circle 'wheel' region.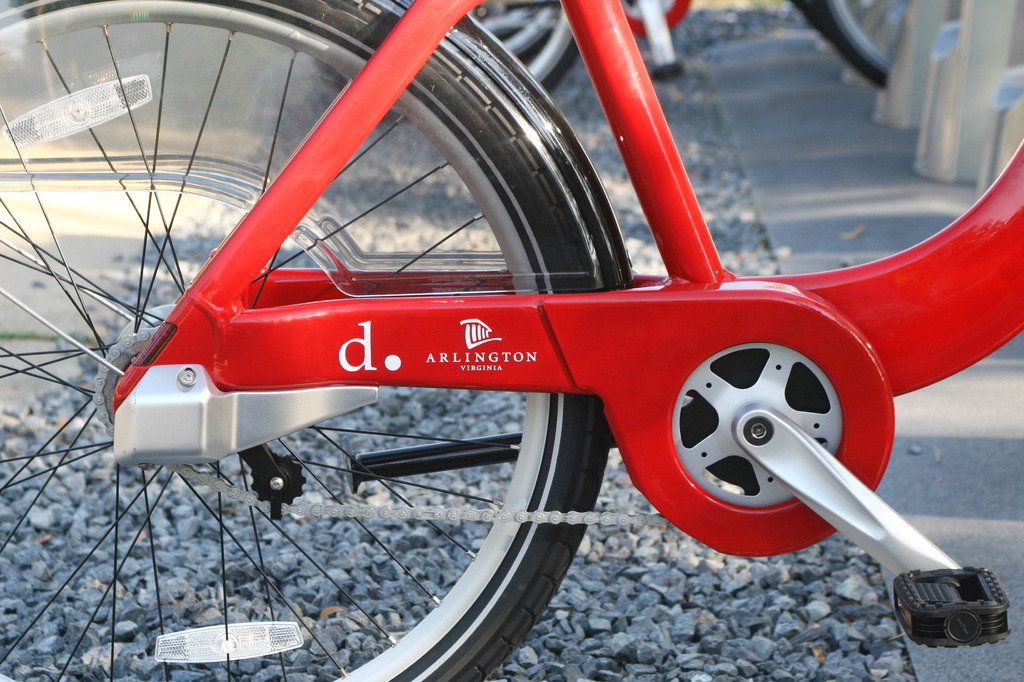
Region: (0, 0, 623, 681).
